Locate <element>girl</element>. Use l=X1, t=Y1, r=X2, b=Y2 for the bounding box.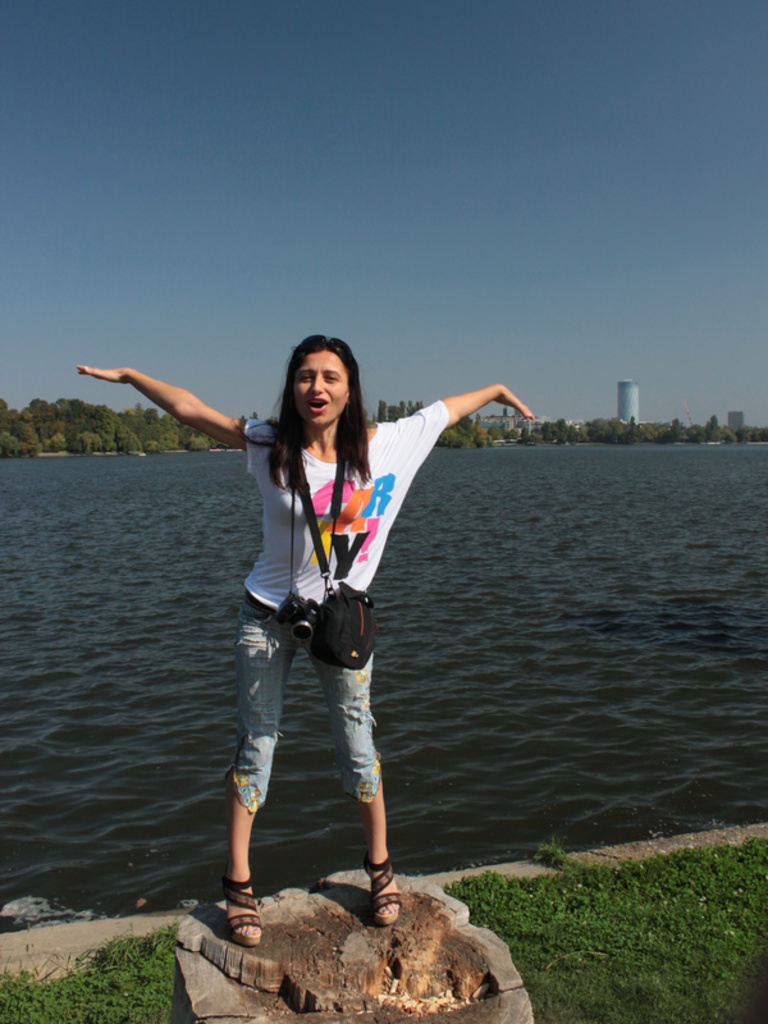
l=76, t=337, r=535, b=951.
